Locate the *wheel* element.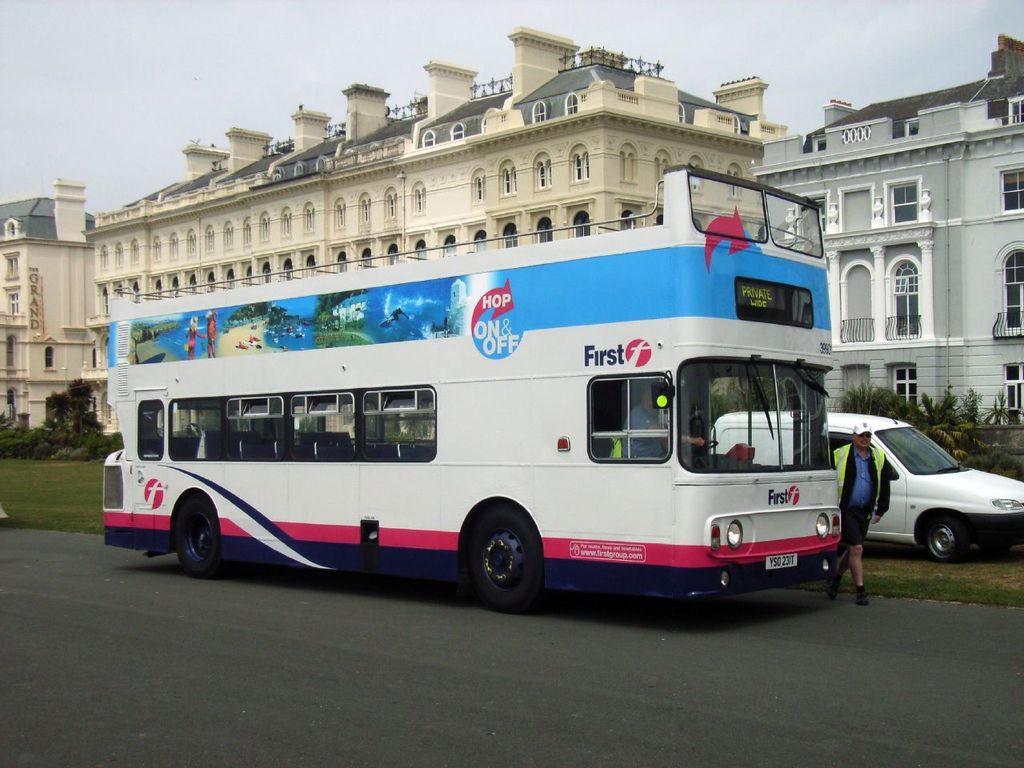
Element bbox: bbox=(680, 437, 720, 452).
